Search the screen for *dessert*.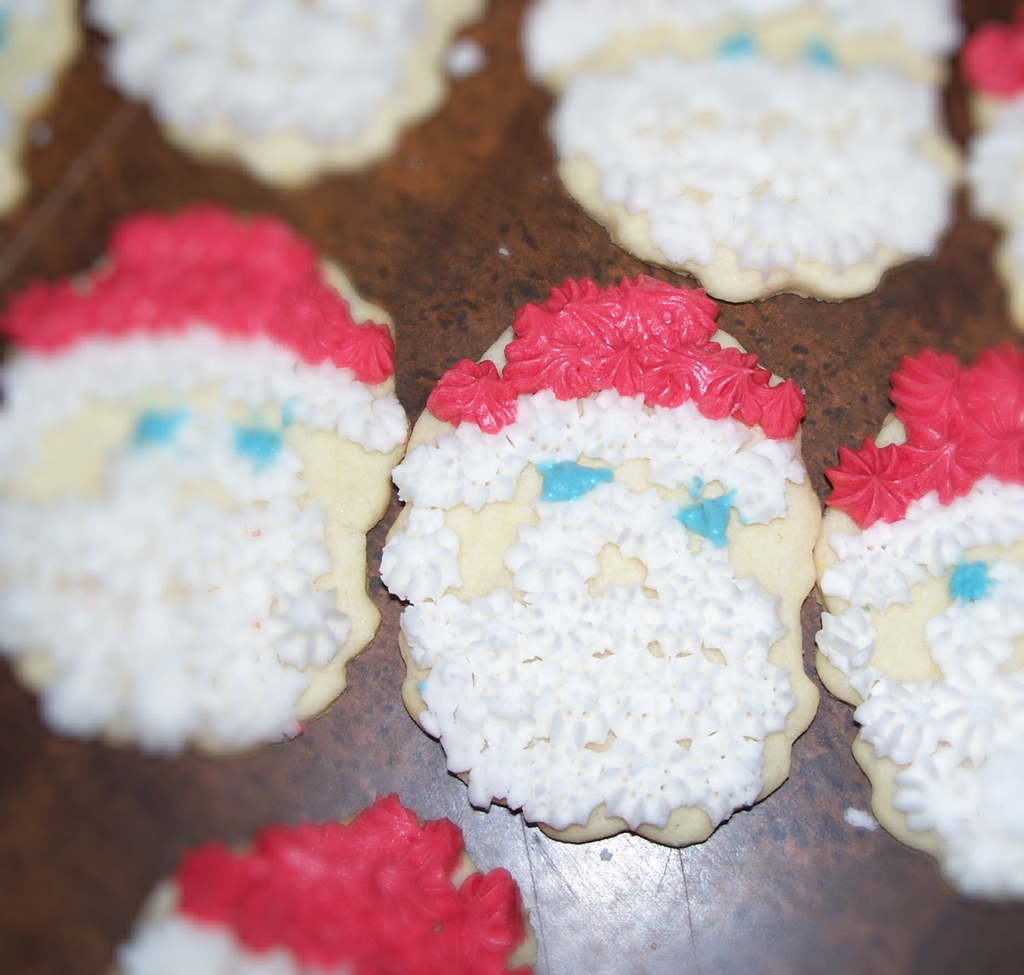
Found at x1=969, y1=14, x2=1023, y2=330.
